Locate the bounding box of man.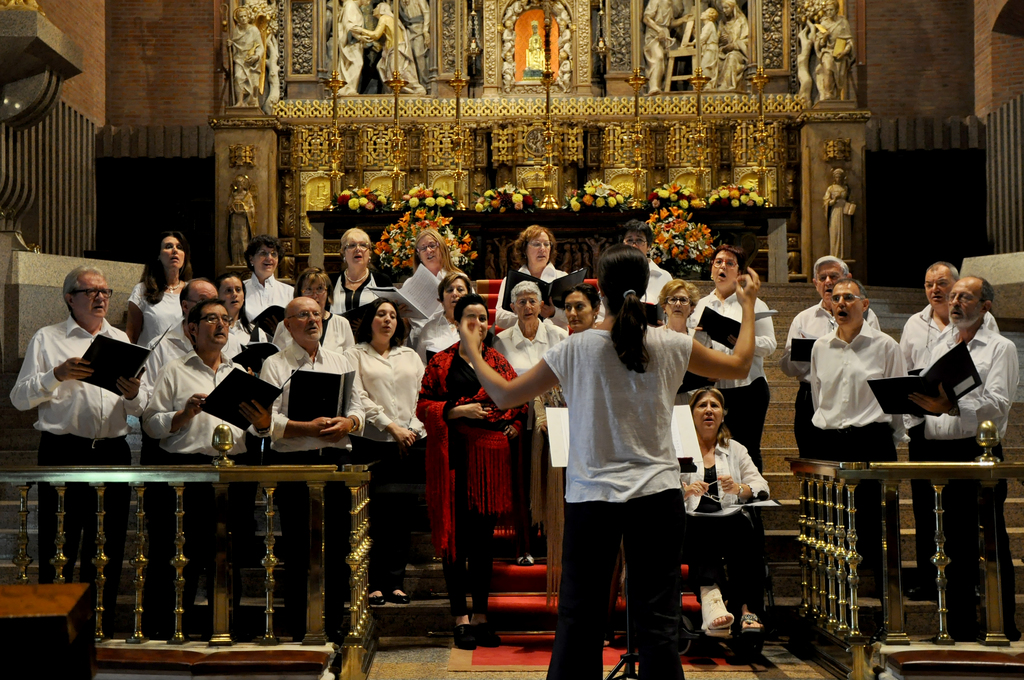
Bounding box: pyautogui.locateOnScreen(785, 255, 880, 454).
